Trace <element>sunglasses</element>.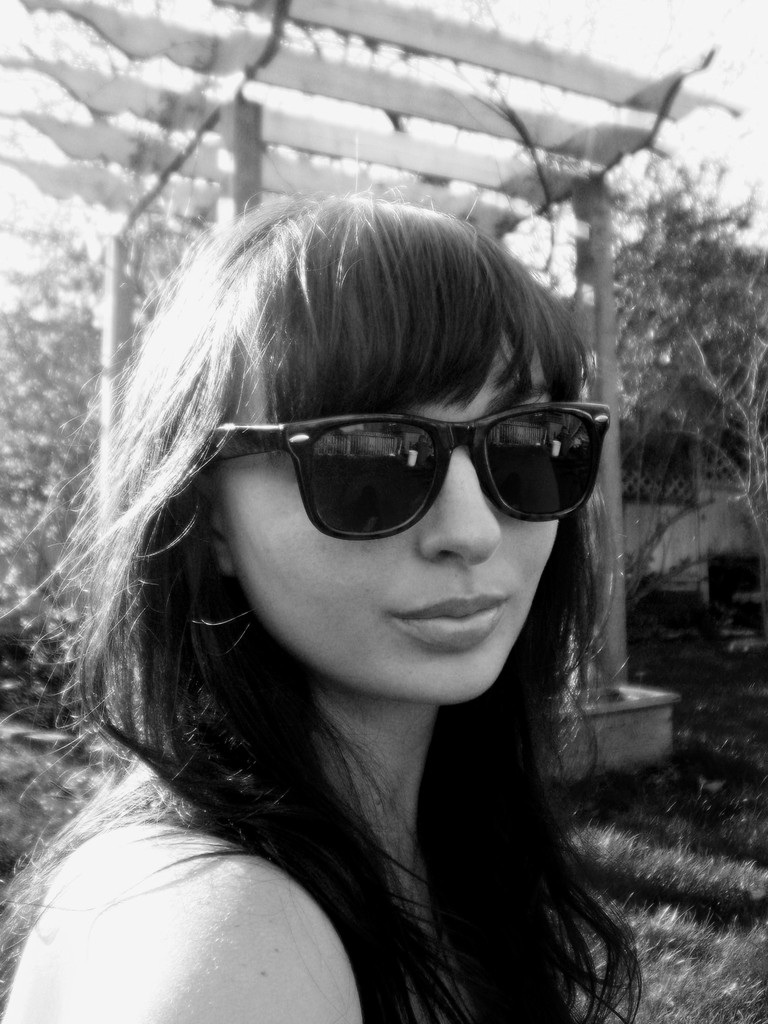
Traced to l=210, t=400, r=616, b=545.
